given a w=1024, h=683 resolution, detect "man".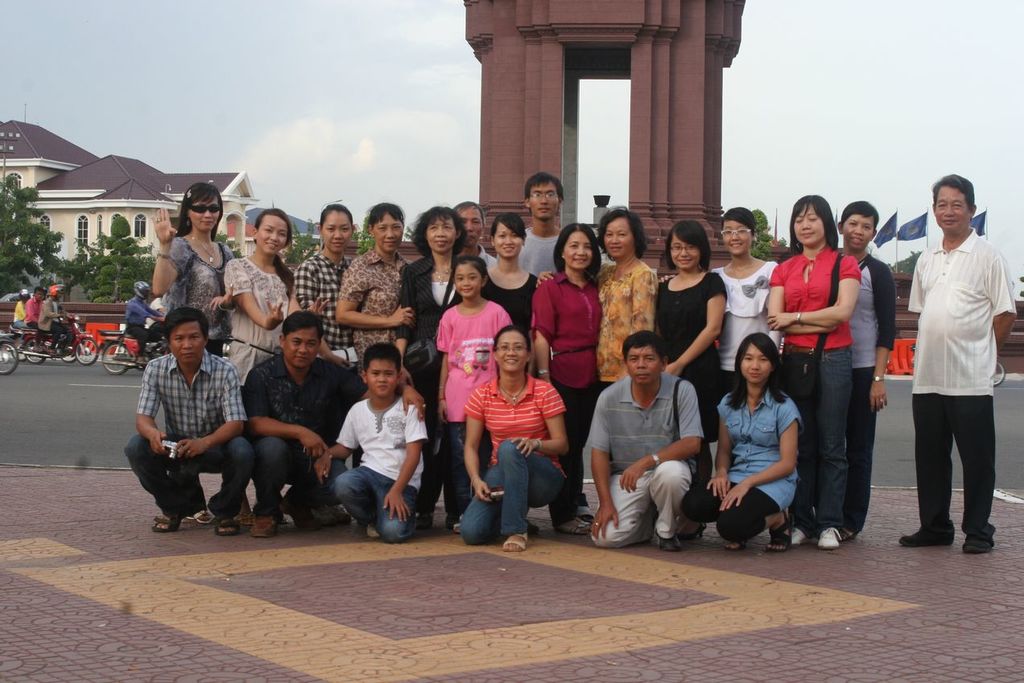
Rect(516, 171, 564, 276).
